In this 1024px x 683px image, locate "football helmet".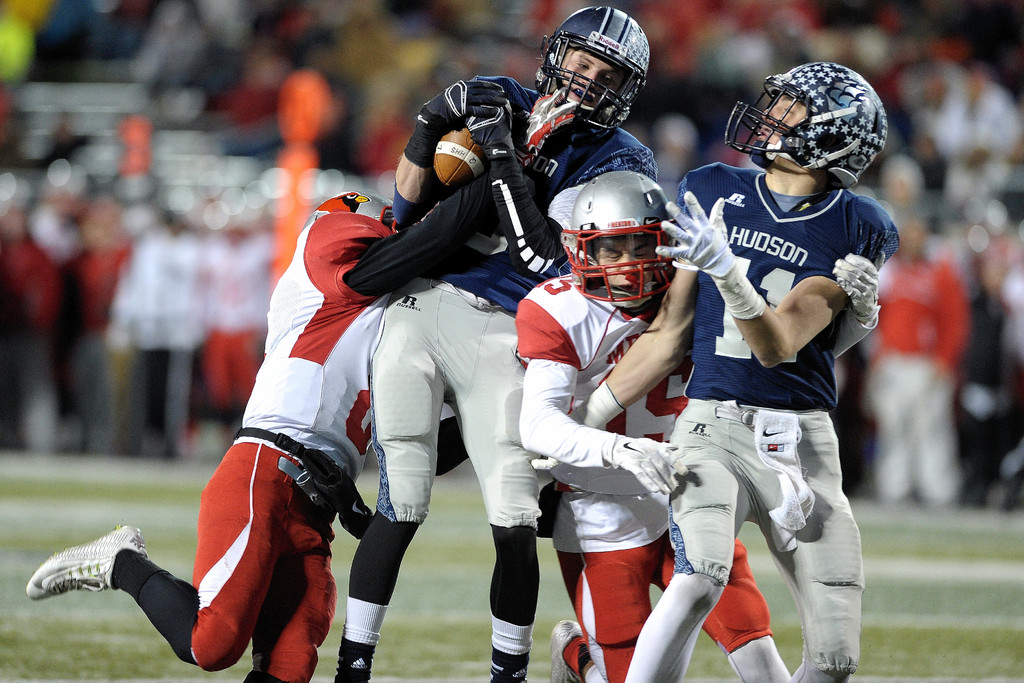
Bounding box: {"left": 722, "top": 59, "right": 890, "bottom": 193}.
